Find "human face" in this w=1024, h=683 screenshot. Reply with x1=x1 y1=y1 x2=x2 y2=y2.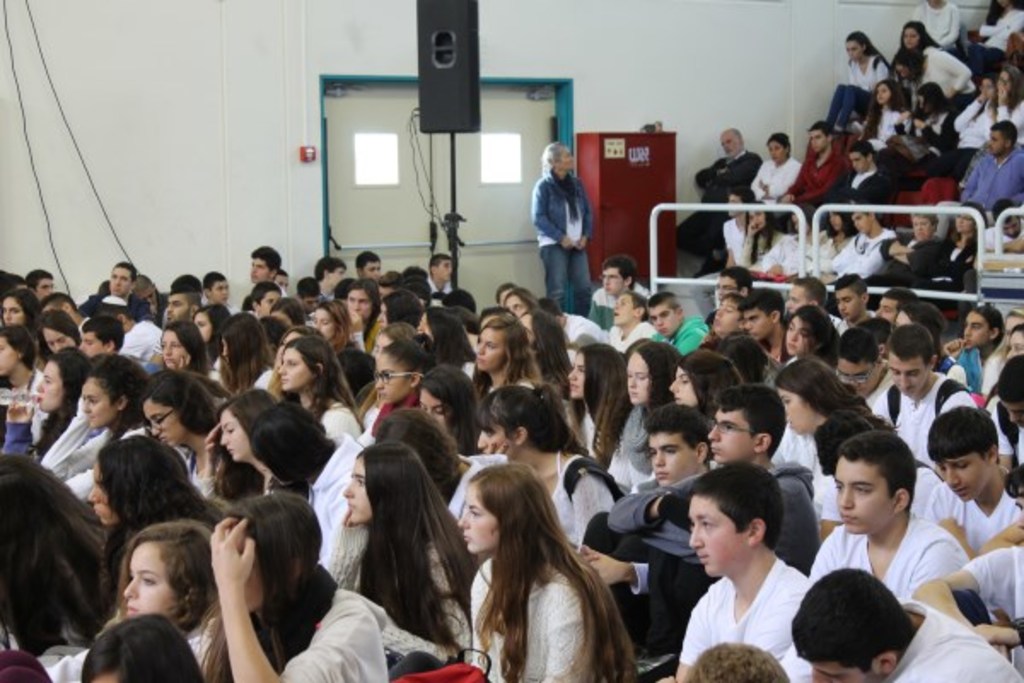
x1=439 y1=263 x2=451 y2=283.
